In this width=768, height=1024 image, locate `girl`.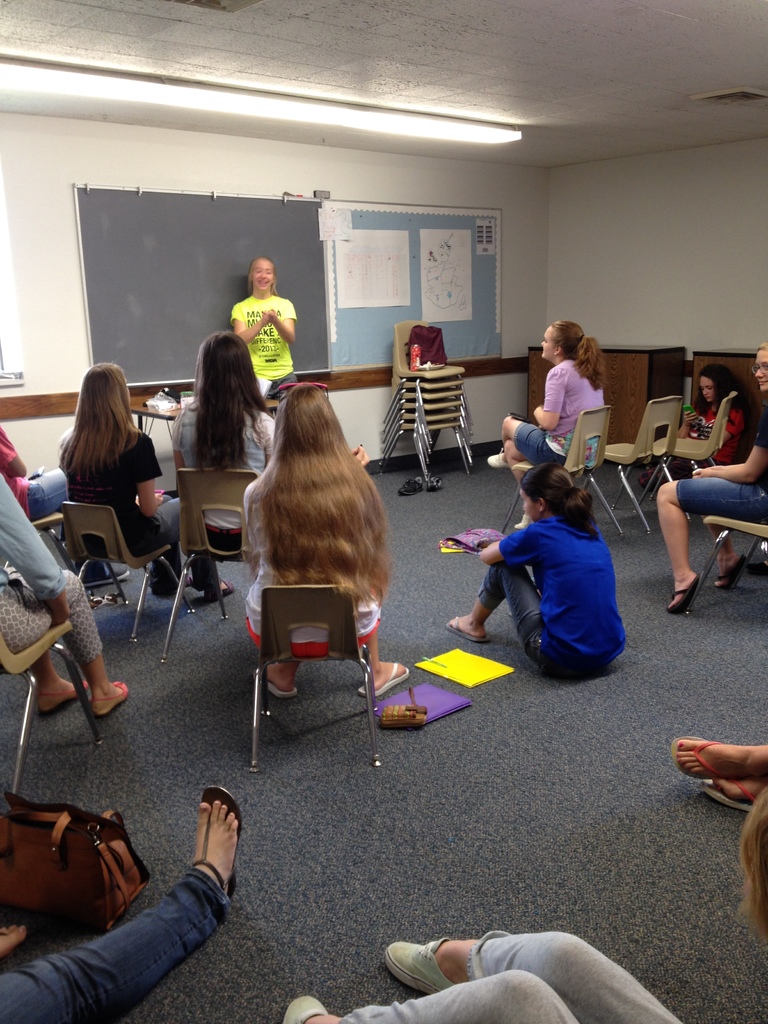
Bounding box: l=706, t=361, r=751, b=463.
